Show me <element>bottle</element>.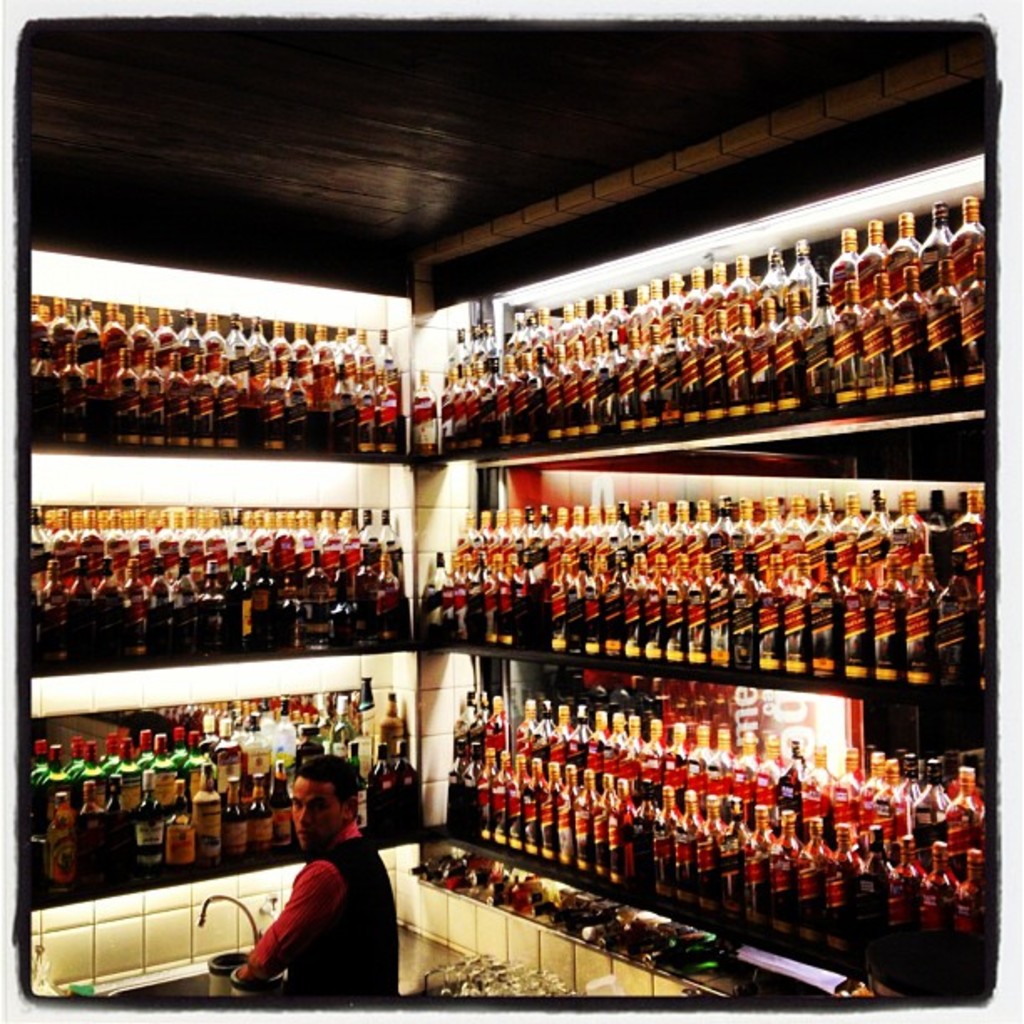
<element>bottle</element> is here: (370,326,393,370).
